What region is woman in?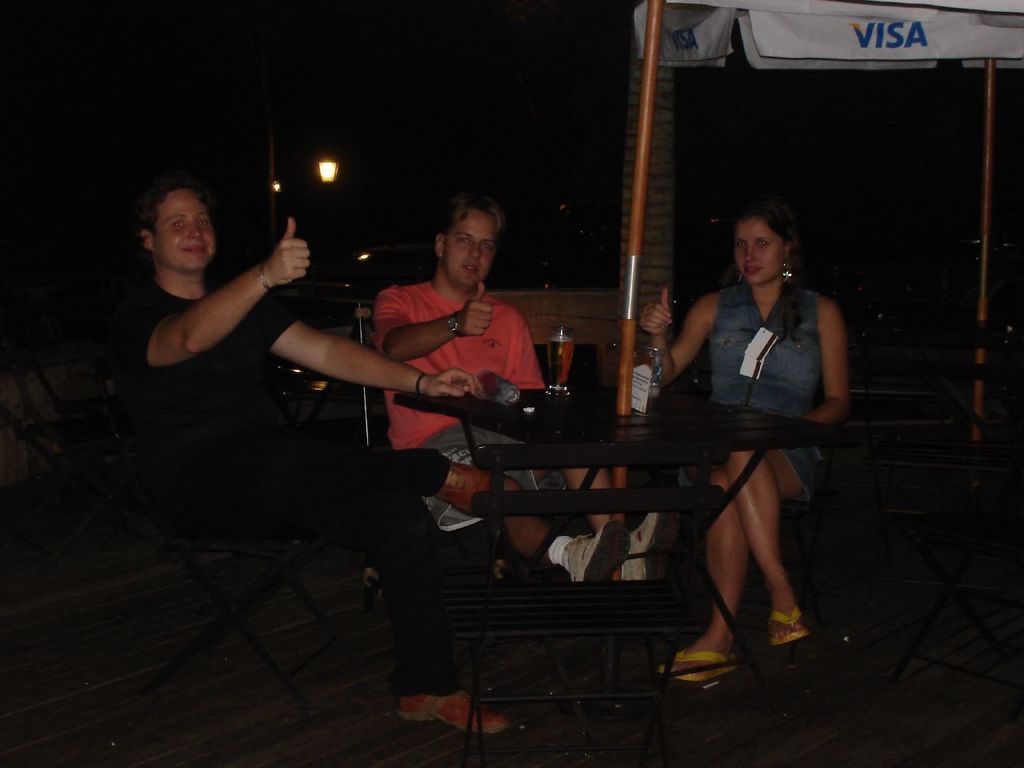
[666,176,853,670].
